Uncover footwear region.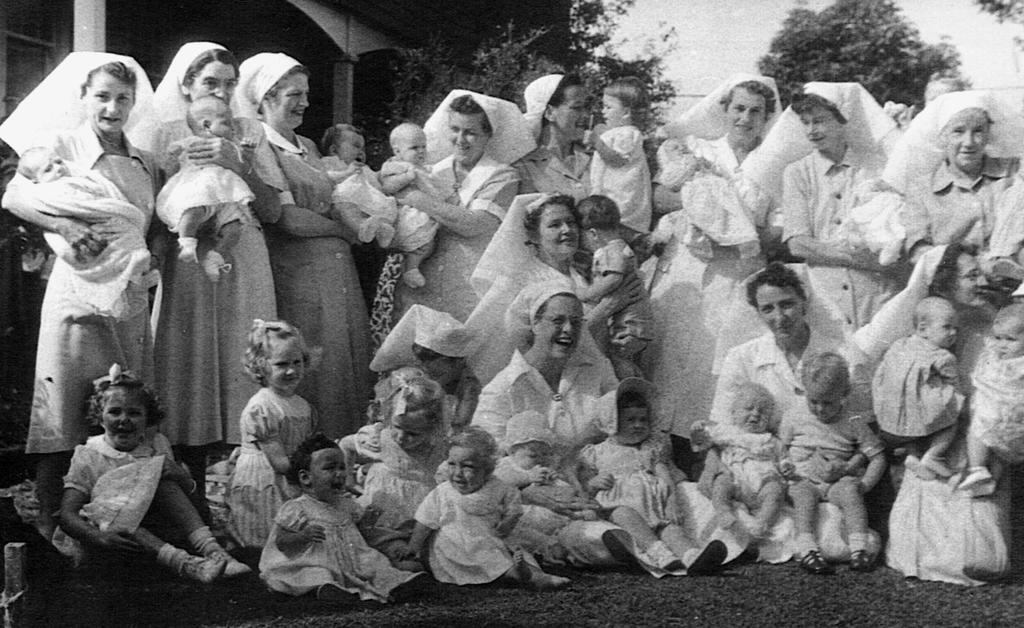
Uncovered: l=218, t=552, r=252, b=594.
